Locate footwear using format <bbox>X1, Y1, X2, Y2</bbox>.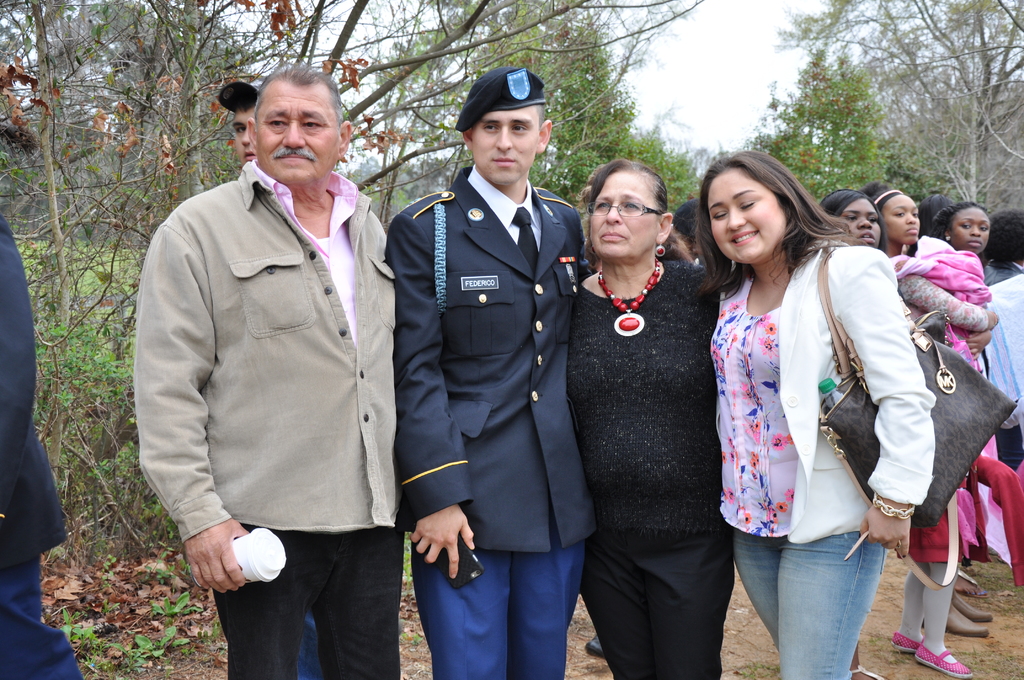
<bbox>952, 590, 991, 625</bbox>.
